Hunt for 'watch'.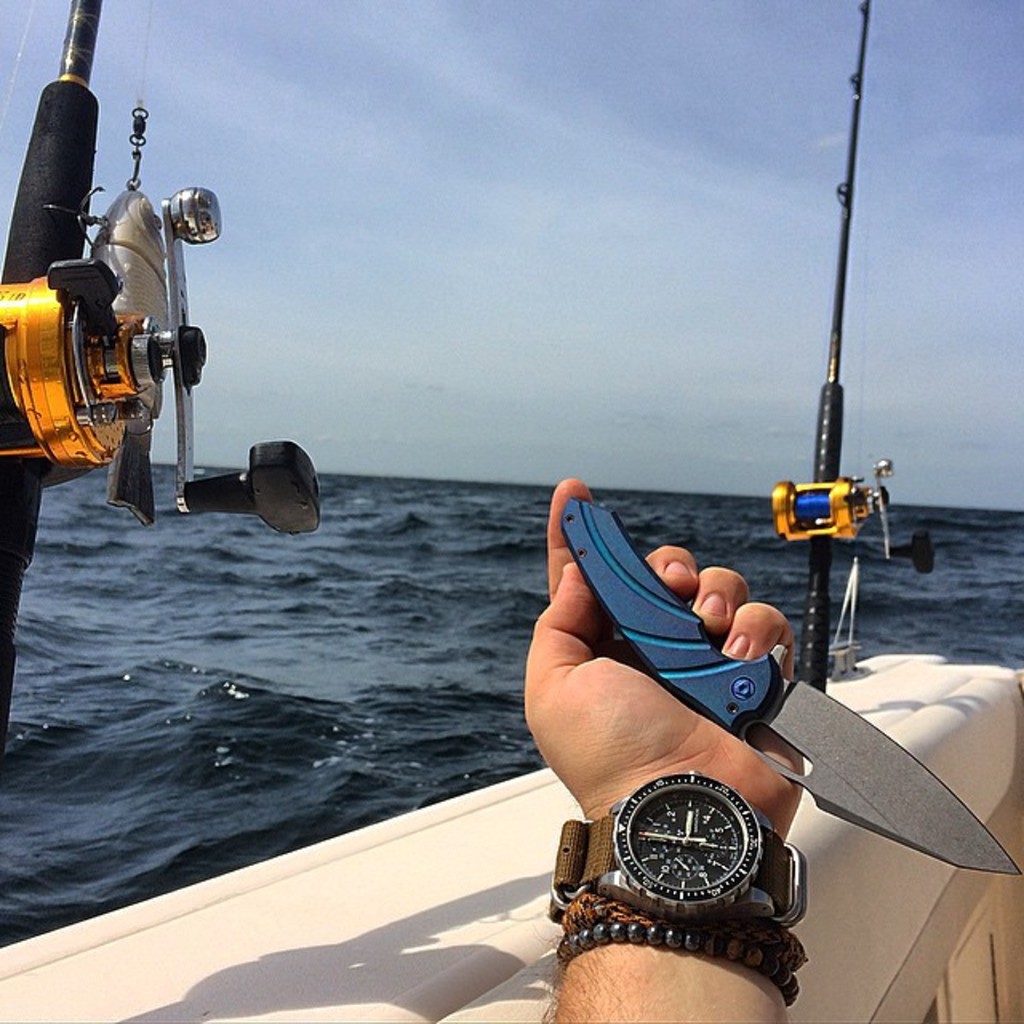
Hunted down at box(542, 765, 814, 912).
